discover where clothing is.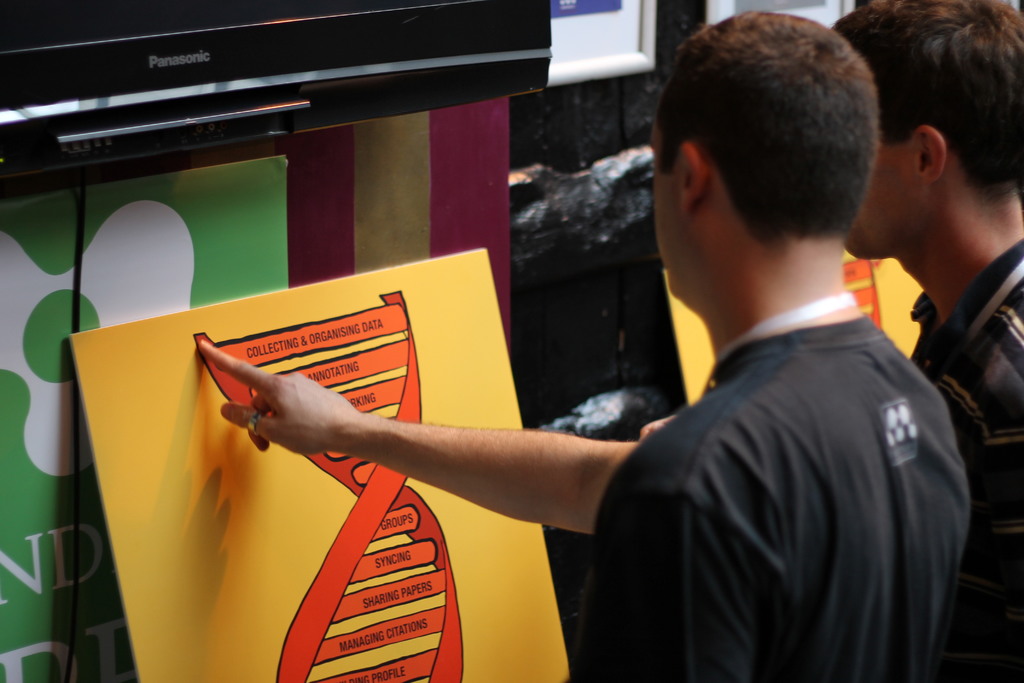
Discovered at (left=908, top=236, right=1023, bottom=682).
